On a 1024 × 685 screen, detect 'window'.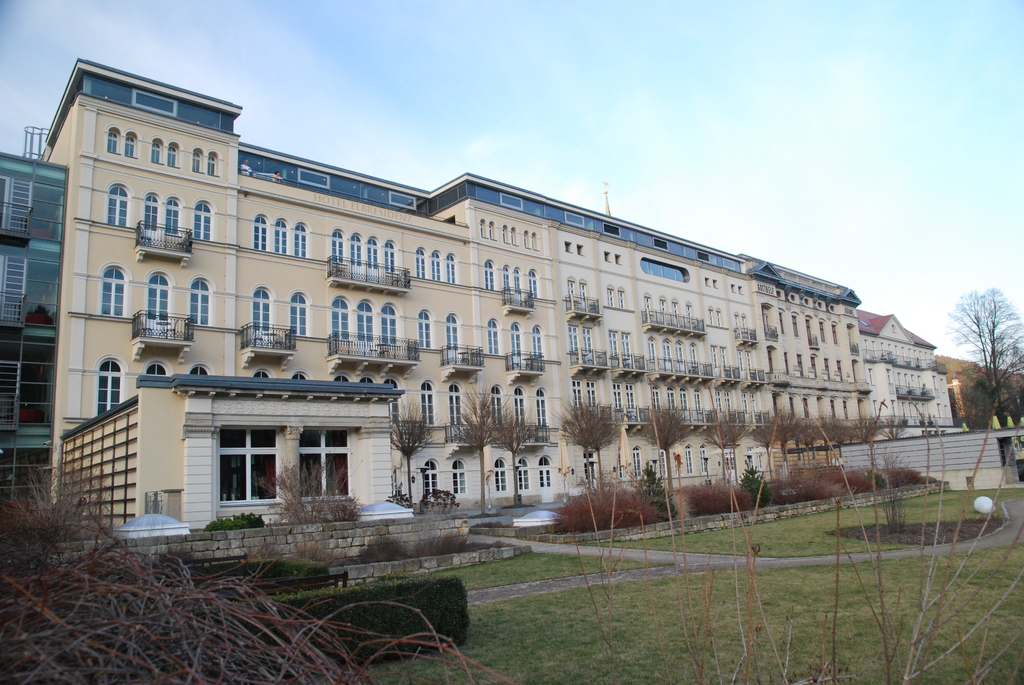
[x1=163, y1=193, x2=178, y2=237].
